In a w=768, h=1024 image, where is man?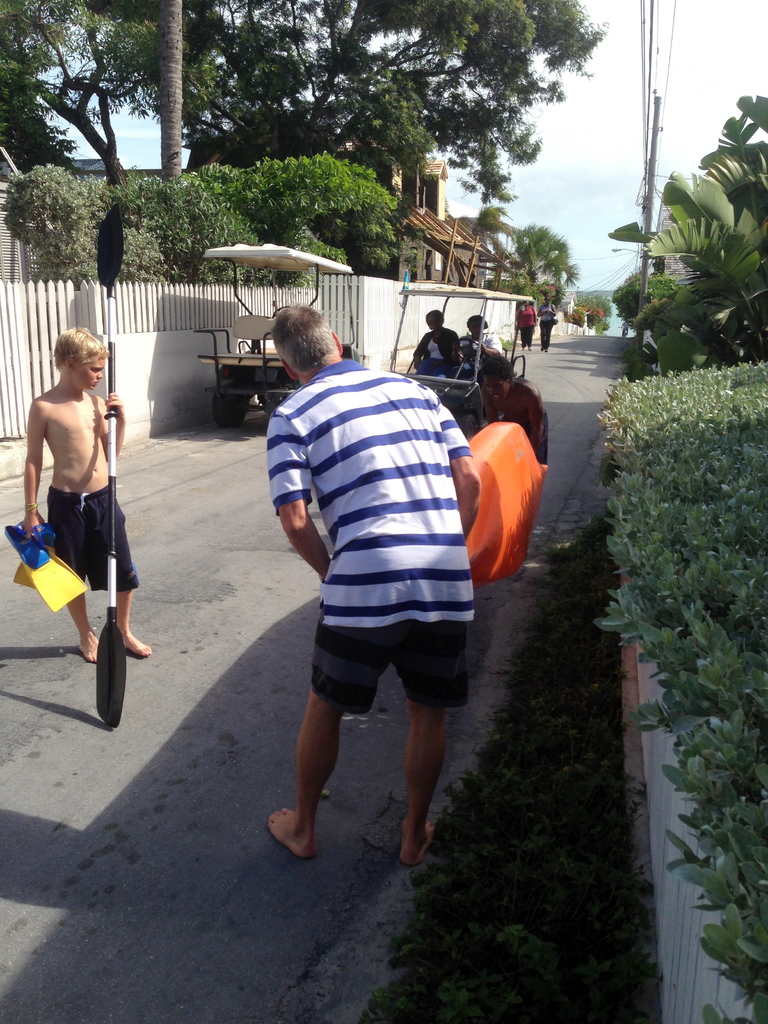
crop(19, 319, 156, 659).
